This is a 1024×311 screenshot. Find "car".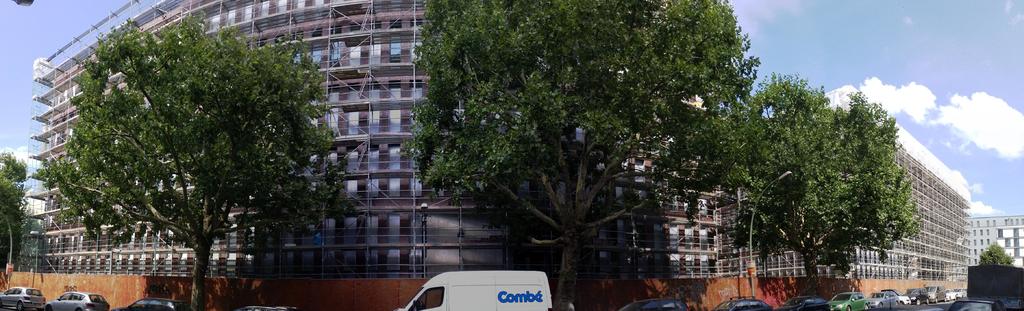
Bounding box: <region>236, 305, 294, 310</region>.
